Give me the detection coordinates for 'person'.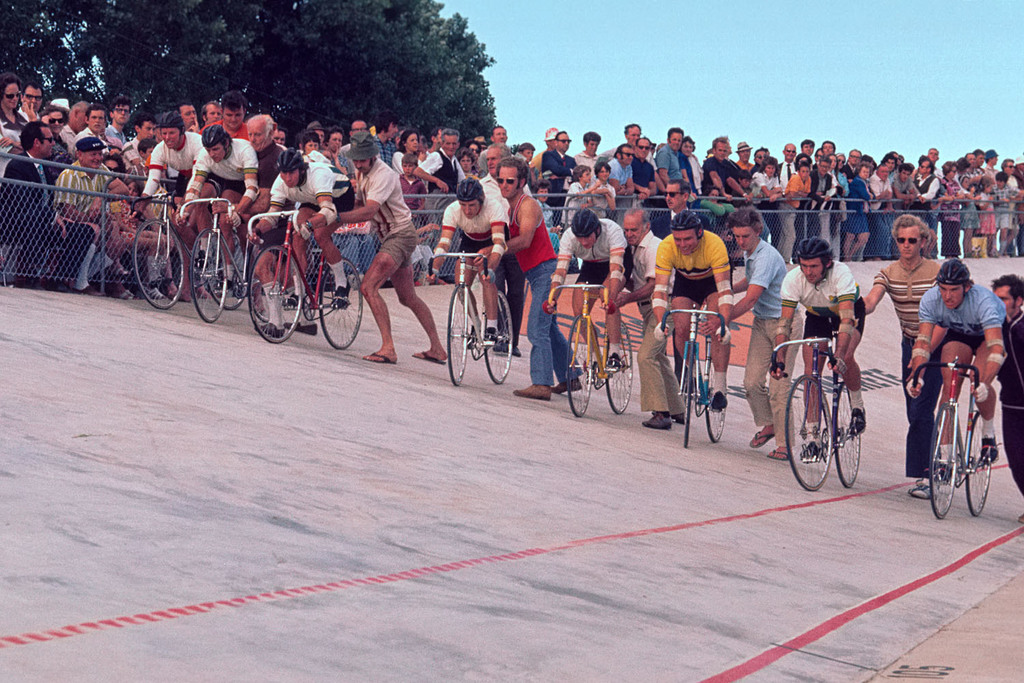
locate(343, 118, 368, 172).
